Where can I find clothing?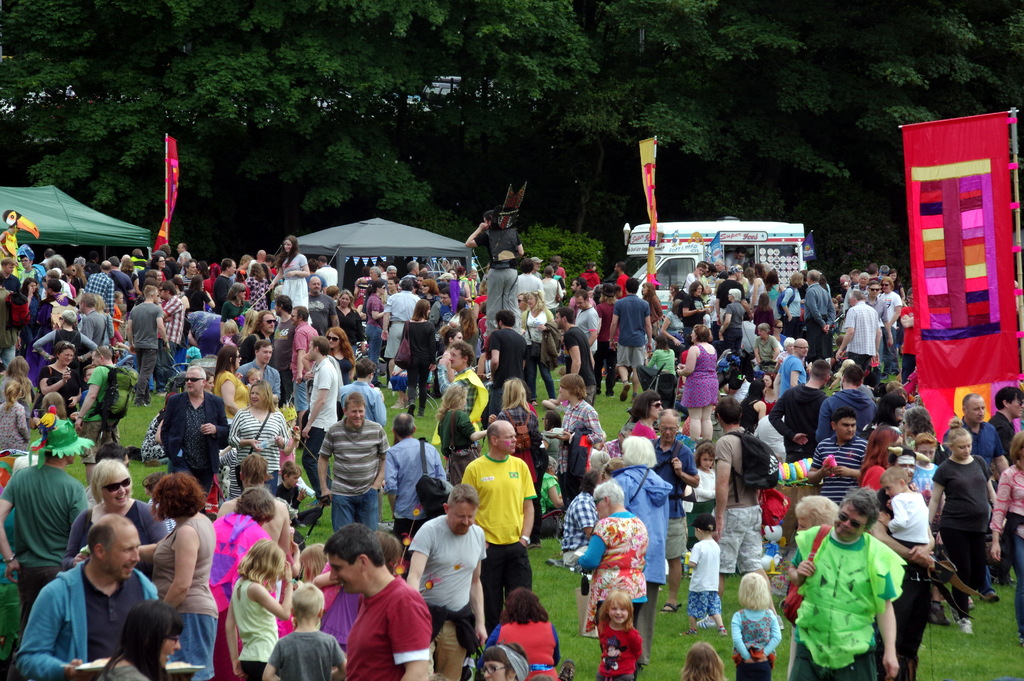
You can find it at box(269, 627, 344, 680).
